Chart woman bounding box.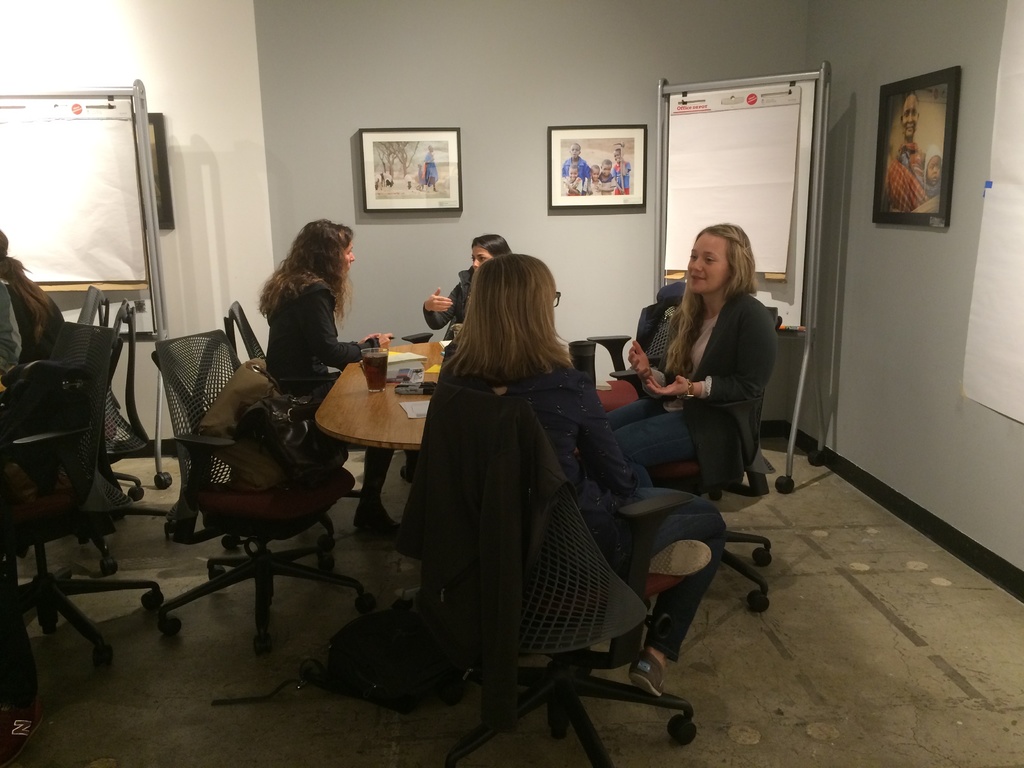
Charted: {"x1": 634, "y1": 208, "x2": 778, "y2": 525}.
